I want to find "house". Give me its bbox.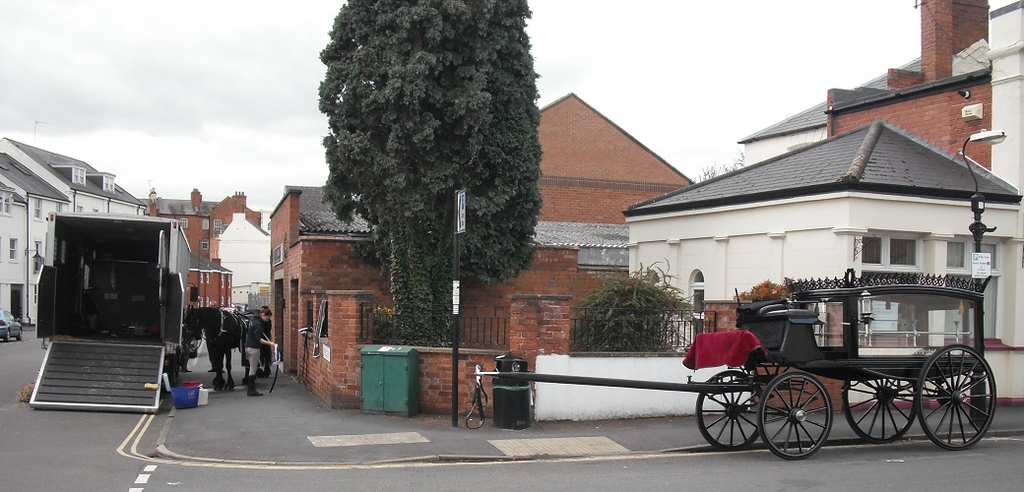
region(617, 81, 1023, 360).
